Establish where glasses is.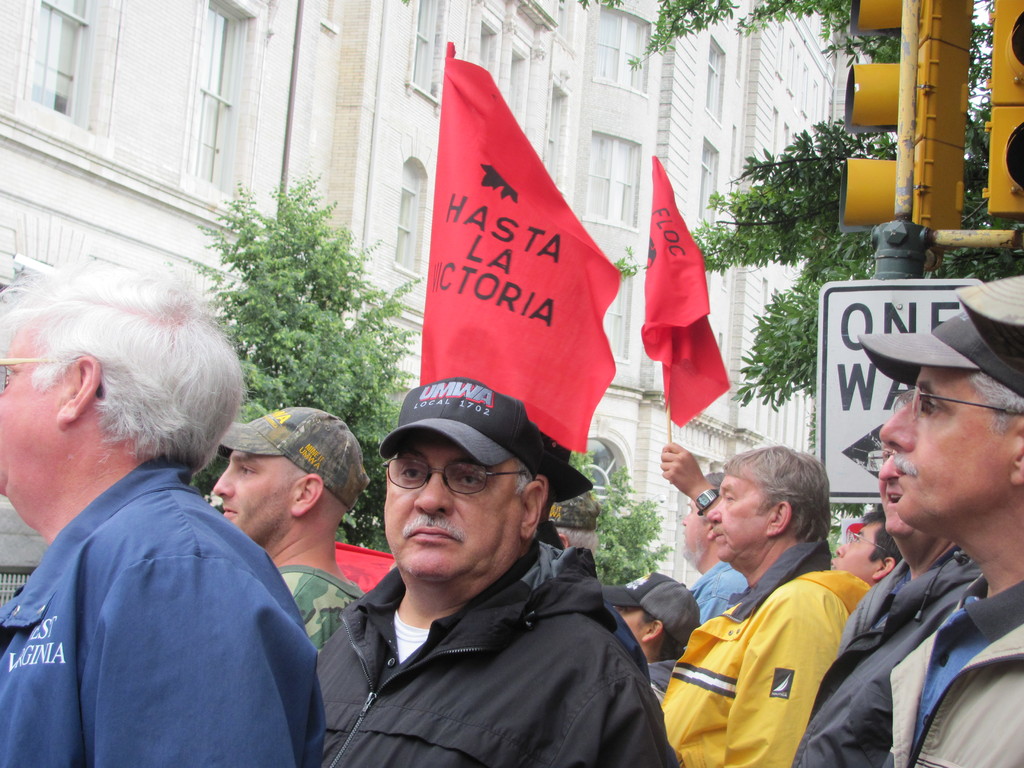
Established at [0,355,108,403].
